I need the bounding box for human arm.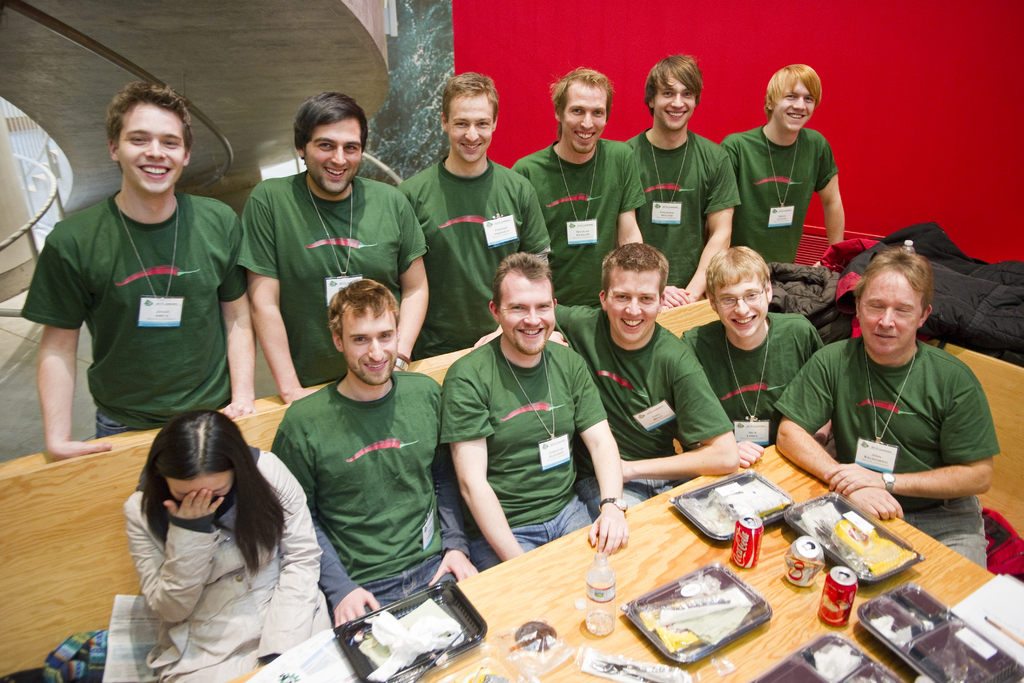
Here it is: [left=122, top=493, right=216, bottom=625].
